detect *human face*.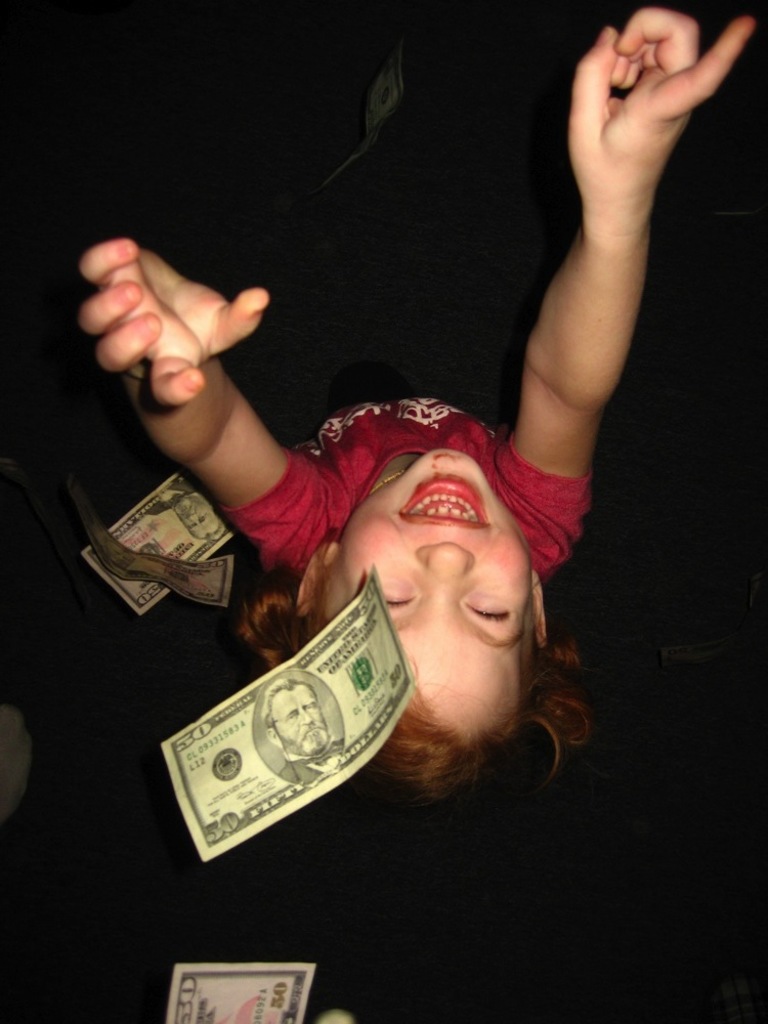
Detected at <region>325, 447, 536, 725</region>.
